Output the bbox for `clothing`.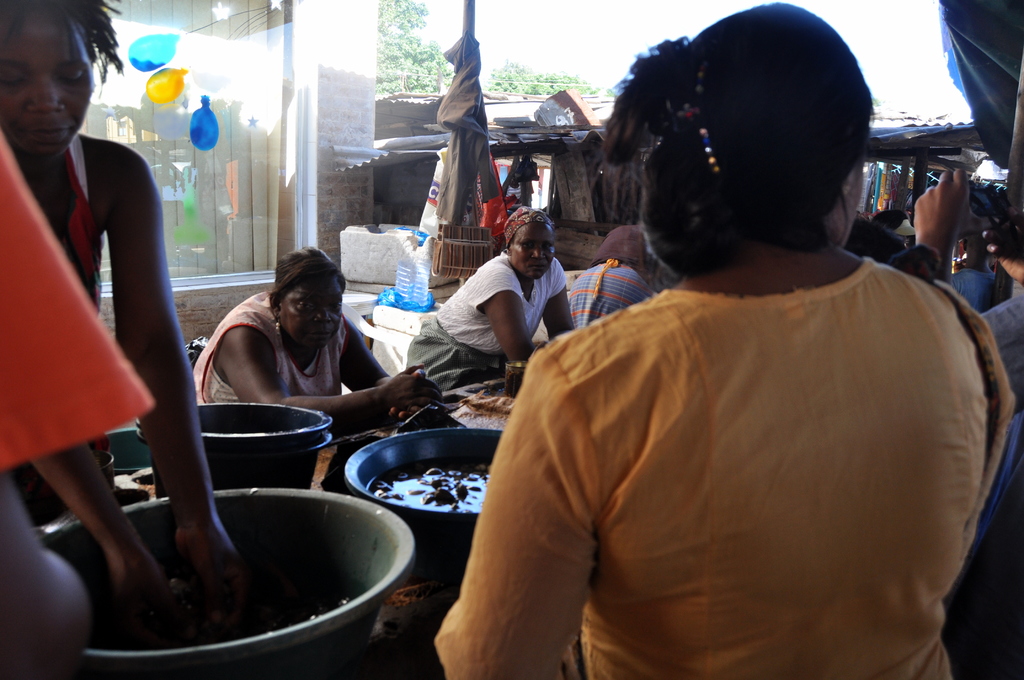
x1=566 y1=252 x2=659 y2=340.
